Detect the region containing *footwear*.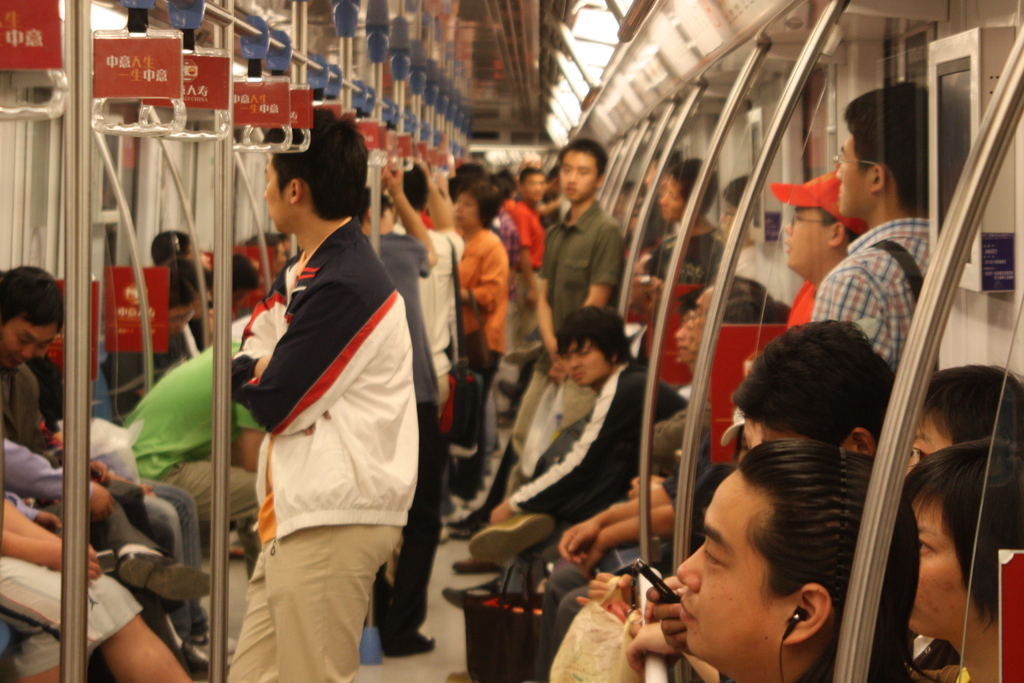
[393, 632, 437, 655].
